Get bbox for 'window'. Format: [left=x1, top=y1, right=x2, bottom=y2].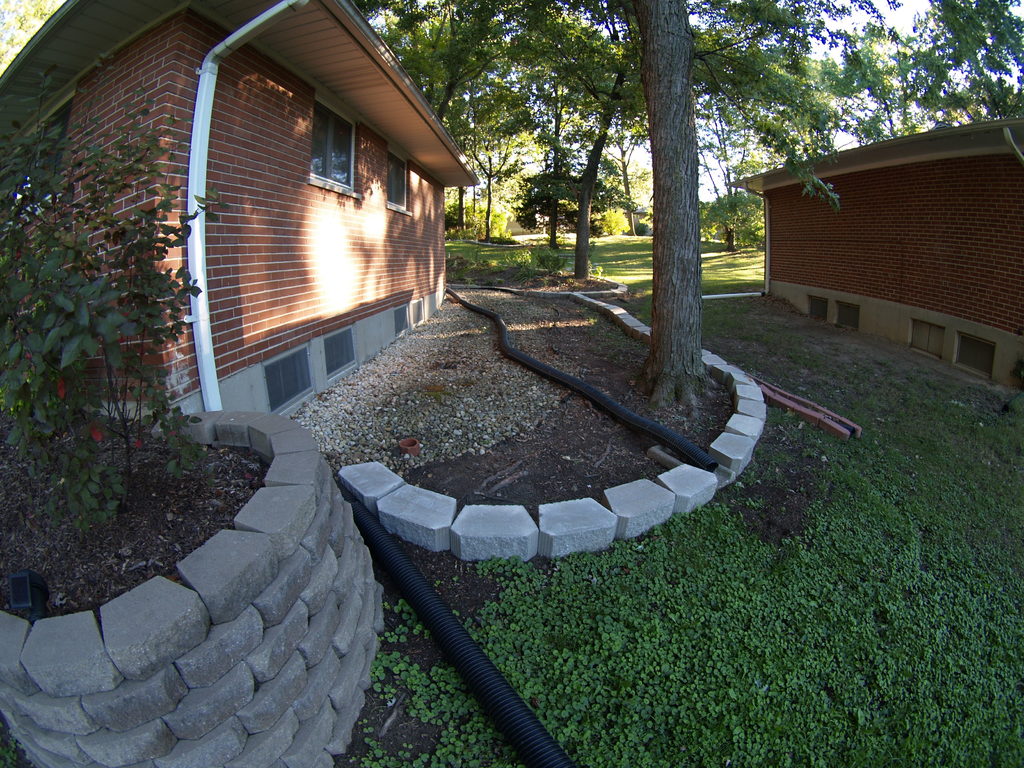
[left=310, top=94, right=360, bottom=191].
